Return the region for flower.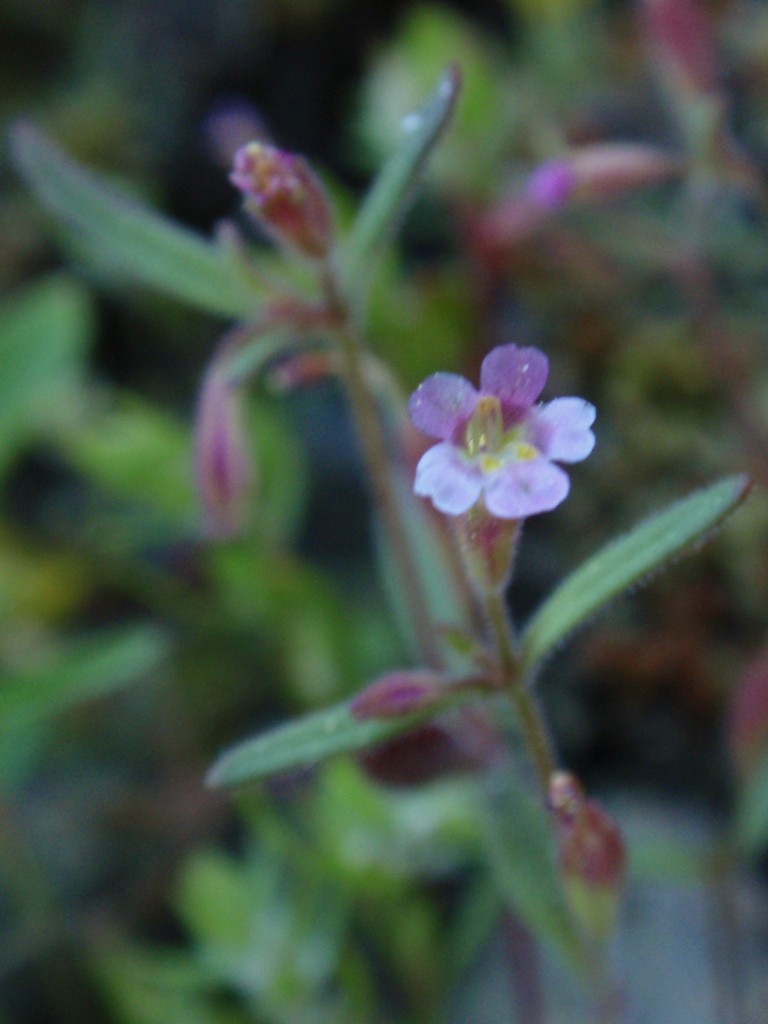
406/331/595/528.
